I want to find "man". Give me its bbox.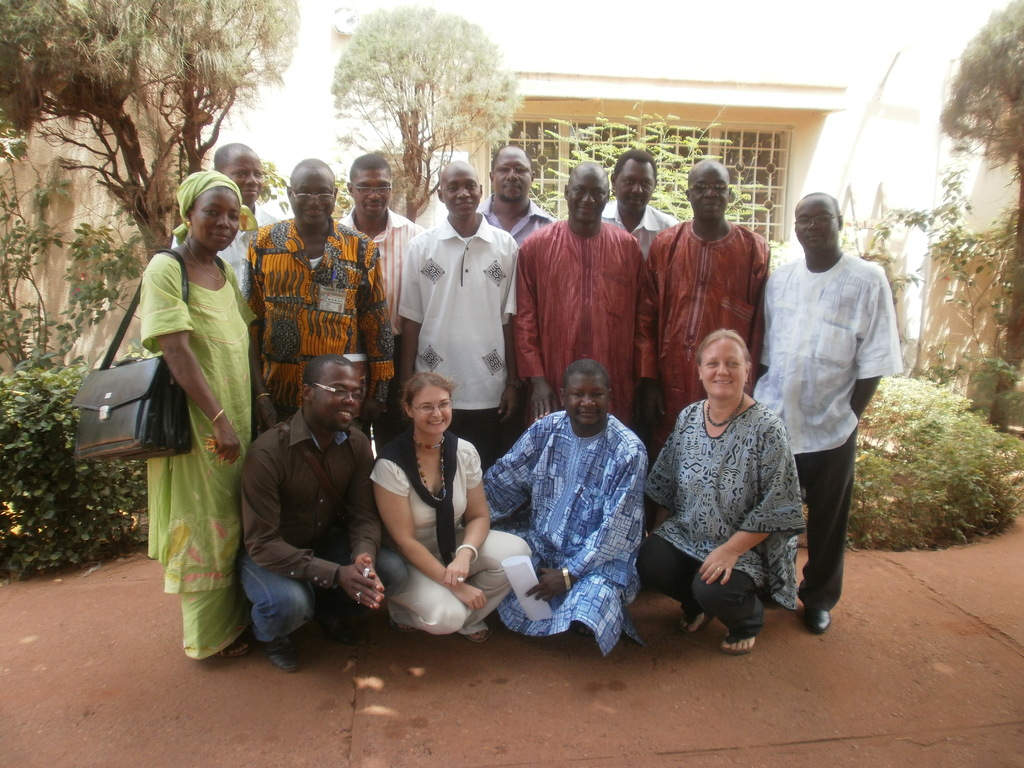
(239, 352, 406, 671).
